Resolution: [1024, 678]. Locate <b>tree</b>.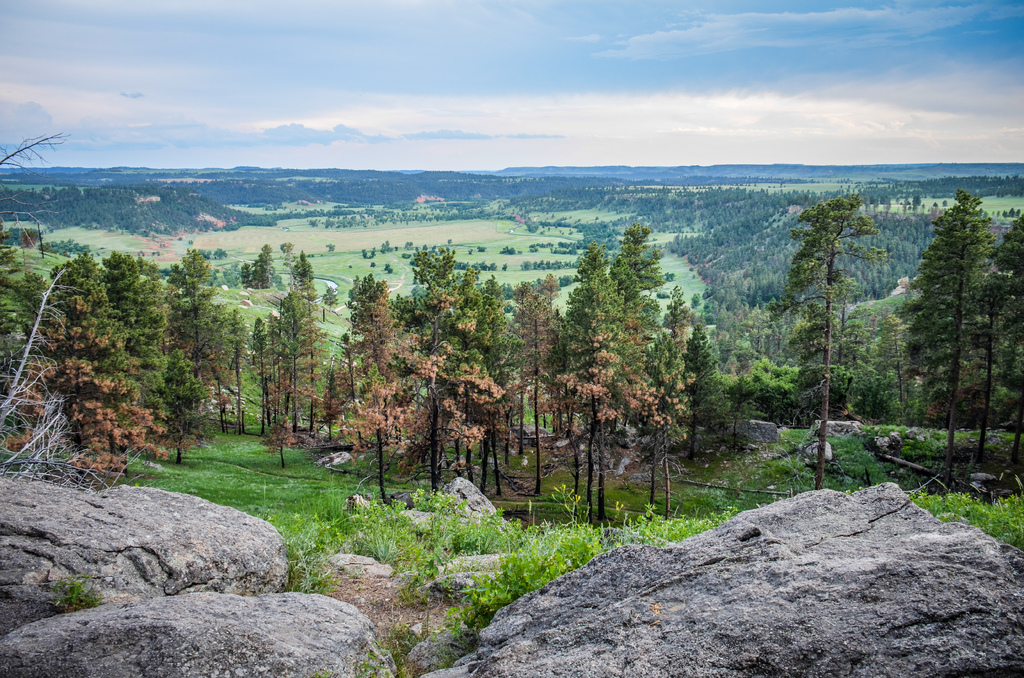
(766,190,892,488).
